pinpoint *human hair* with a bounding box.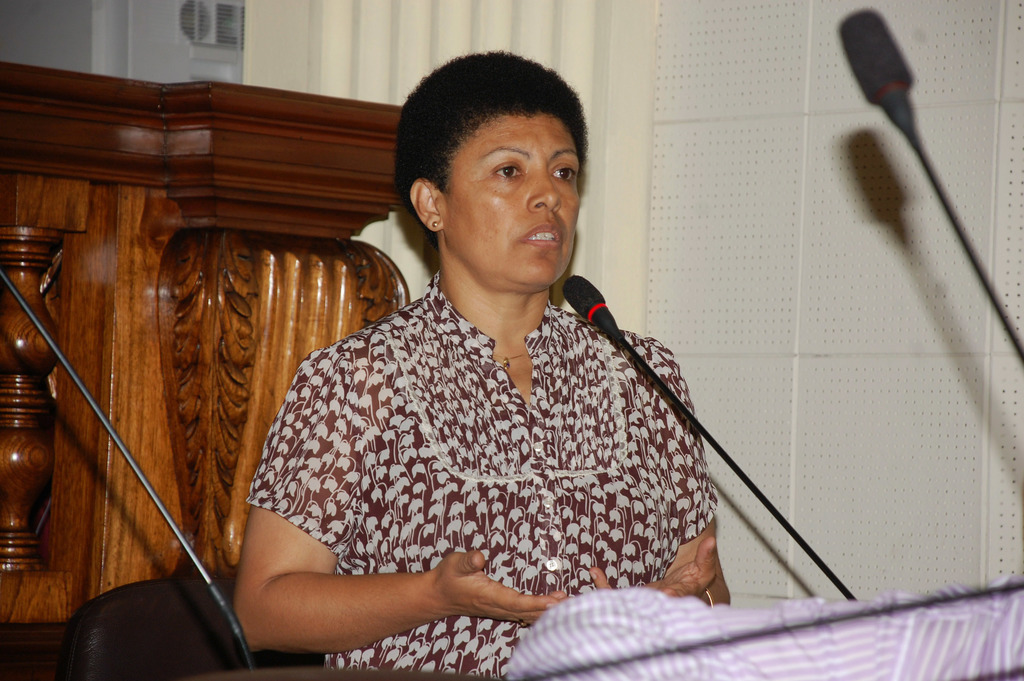
pyautogui.locateOnScreen(397, 47, 587, 234).
